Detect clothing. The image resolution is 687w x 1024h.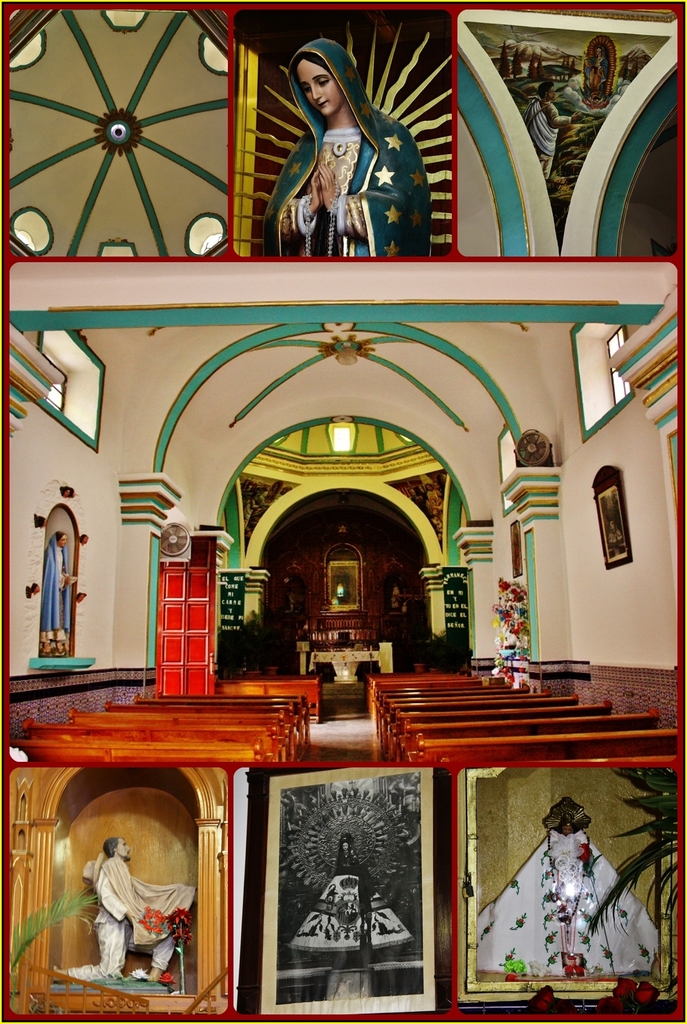
BBox(526, 99, 558, 175).
